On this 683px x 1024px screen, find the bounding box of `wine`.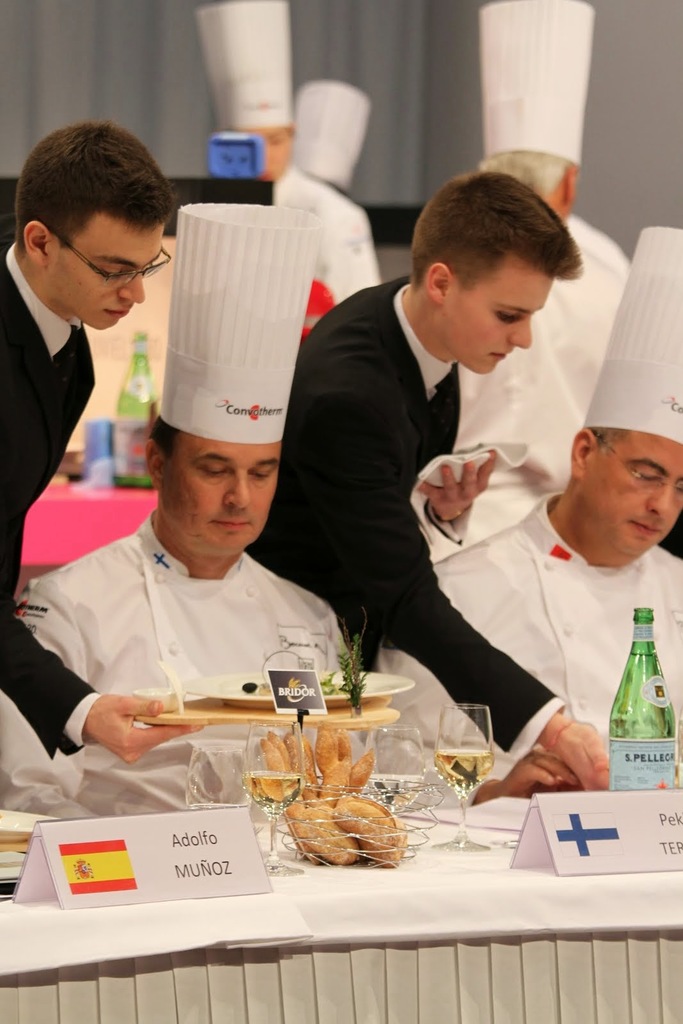
Bounding box: bbox=(612, 612, 670, 792).
